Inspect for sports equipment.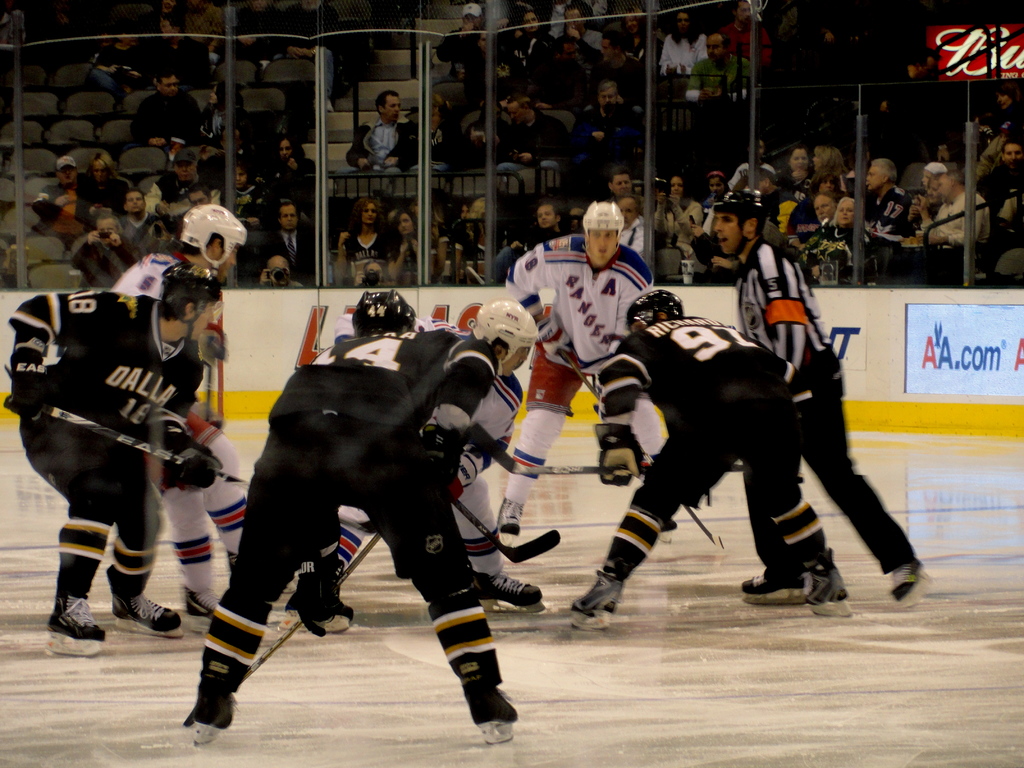
Inspection: {"left": 625, "top": 289, "right": 683, "bottom": 333}.
